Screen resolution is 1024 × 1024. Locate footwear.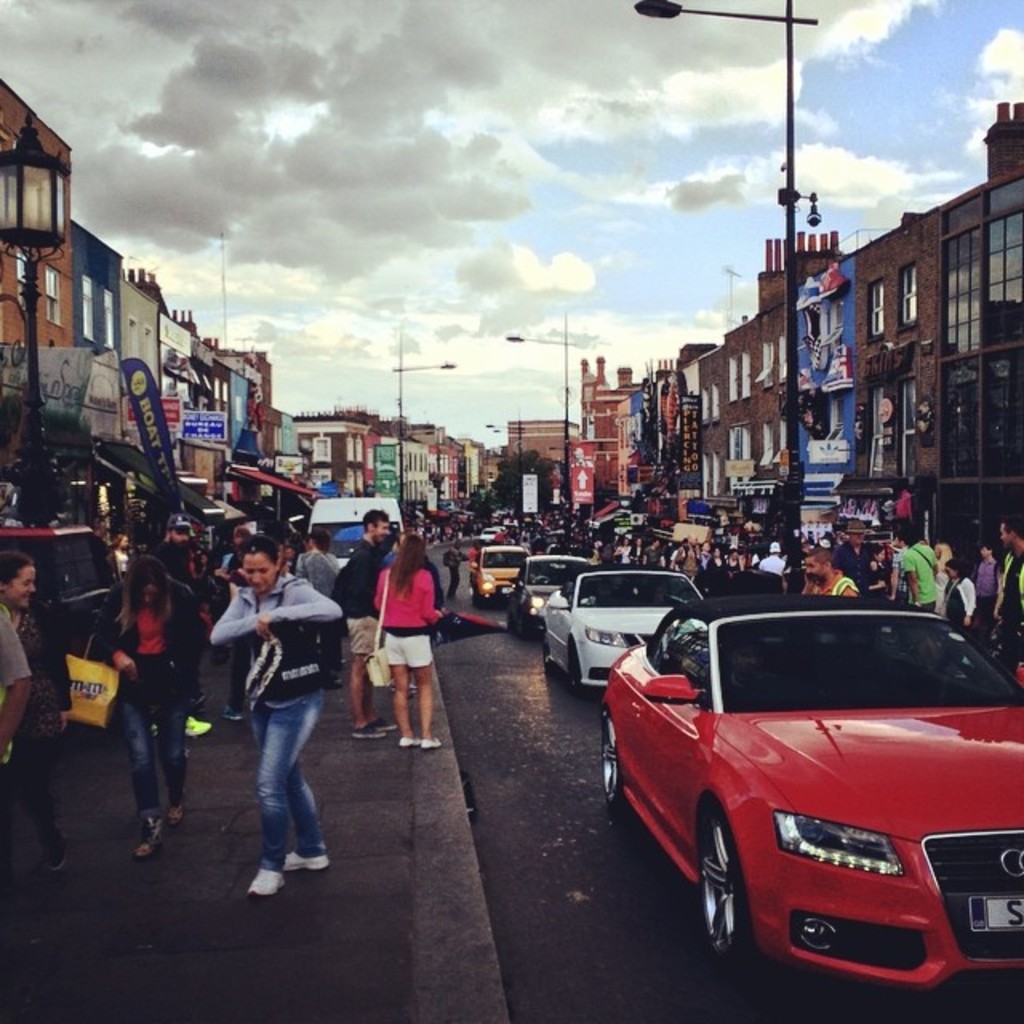
354, 717, 387, 741.
